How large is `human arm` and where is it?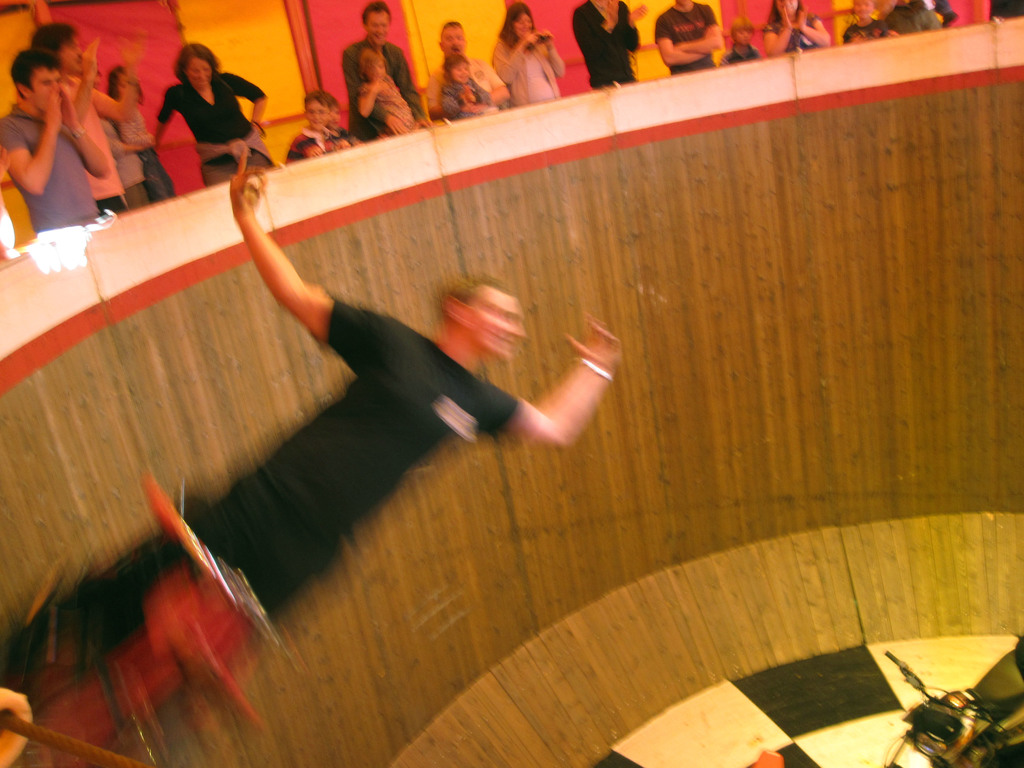
Bounding box: [left=540, top=29, right=563, bottom=81].
